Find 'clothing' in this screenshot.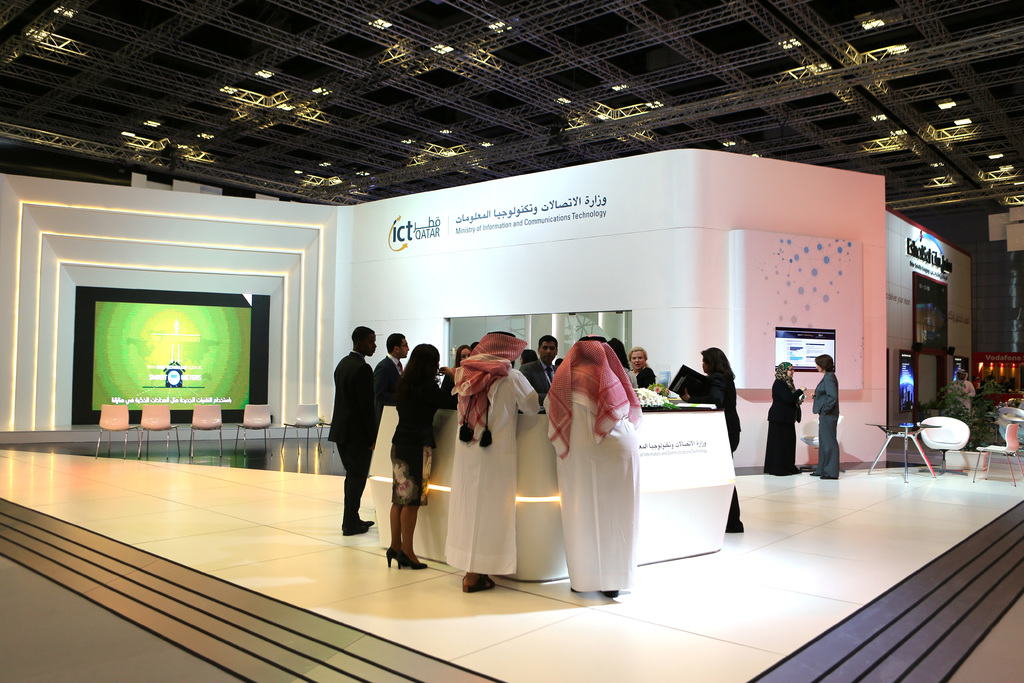
The bounding box for 'clothing' is (623, 363, 641, 389).
